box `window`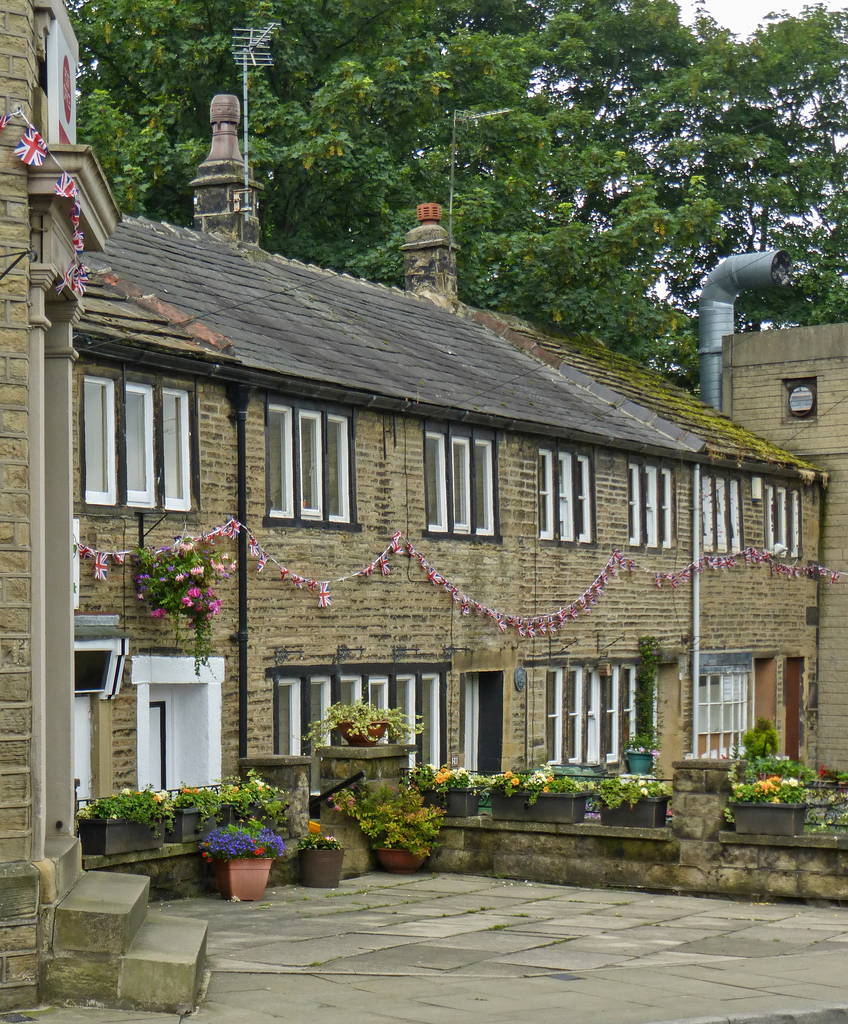
box(534, 450, 553, 538)
